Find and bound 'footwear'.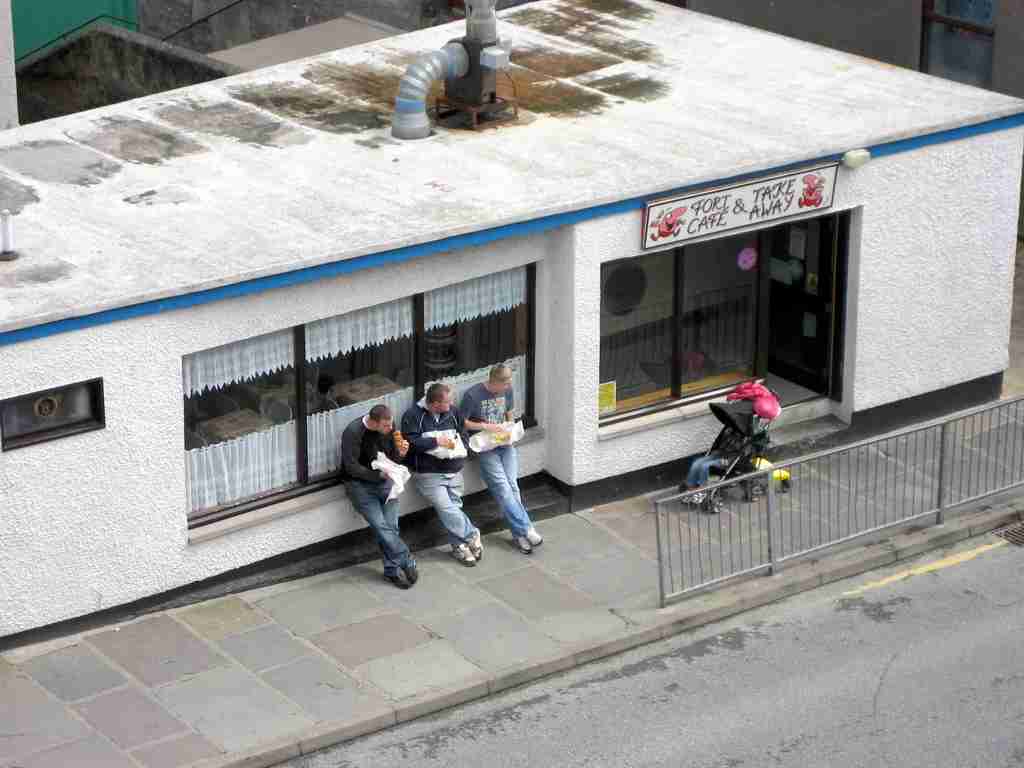
Bound: 689/484/702/504.
